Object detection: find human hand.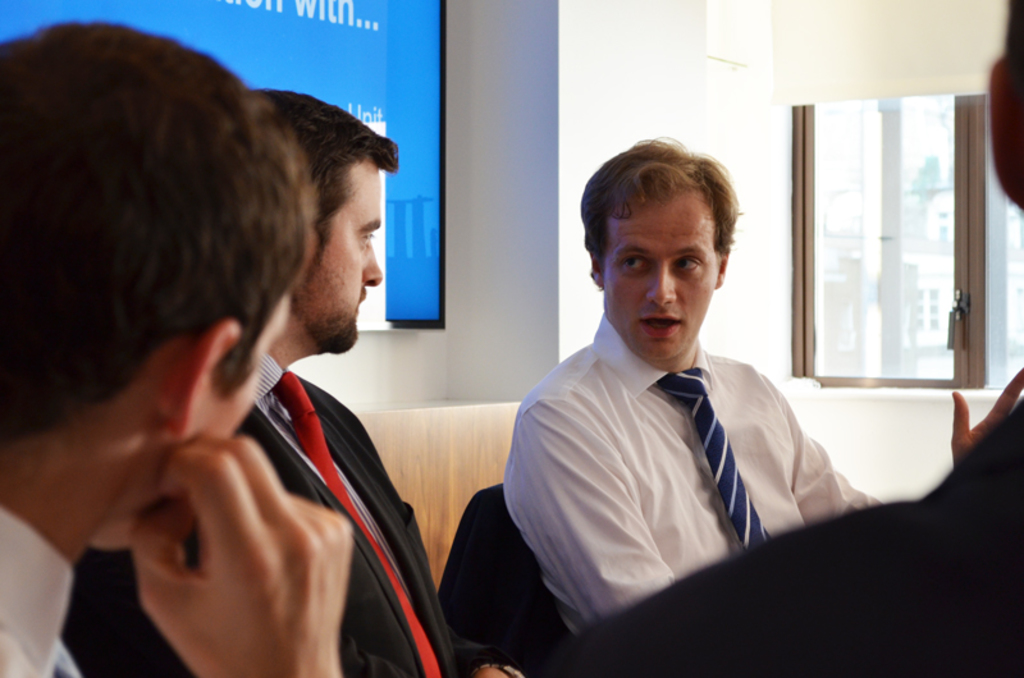
Rect(950, 365, 1023, 468).
